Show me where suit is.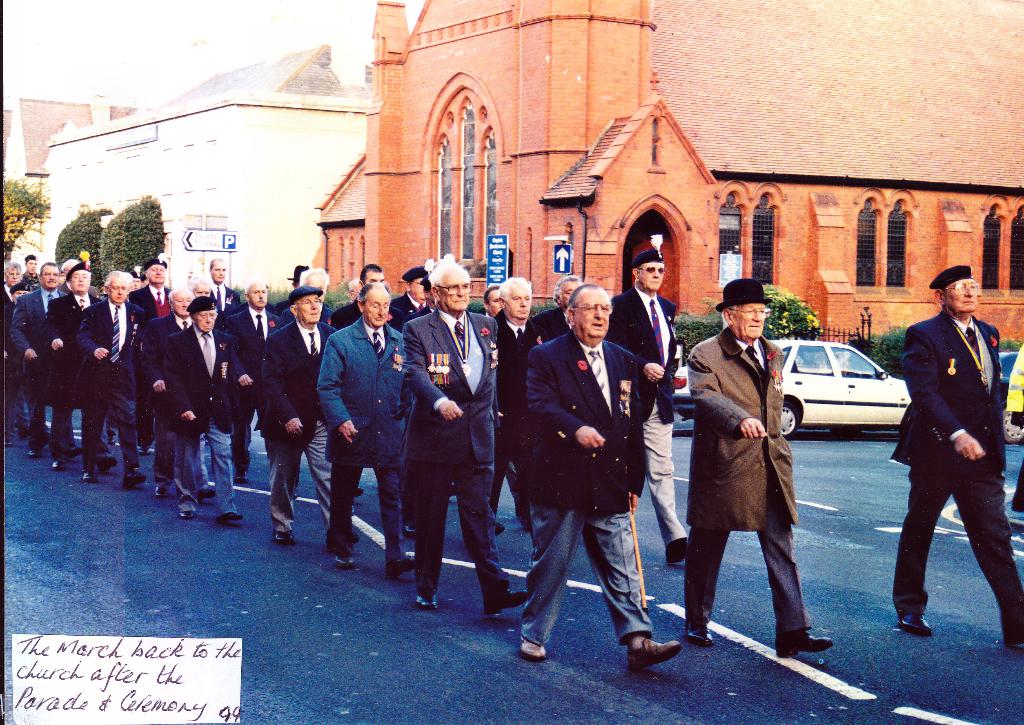
suit is at {"x1": 144, "y1": 315, "x2": 193, "y2": 482}.
